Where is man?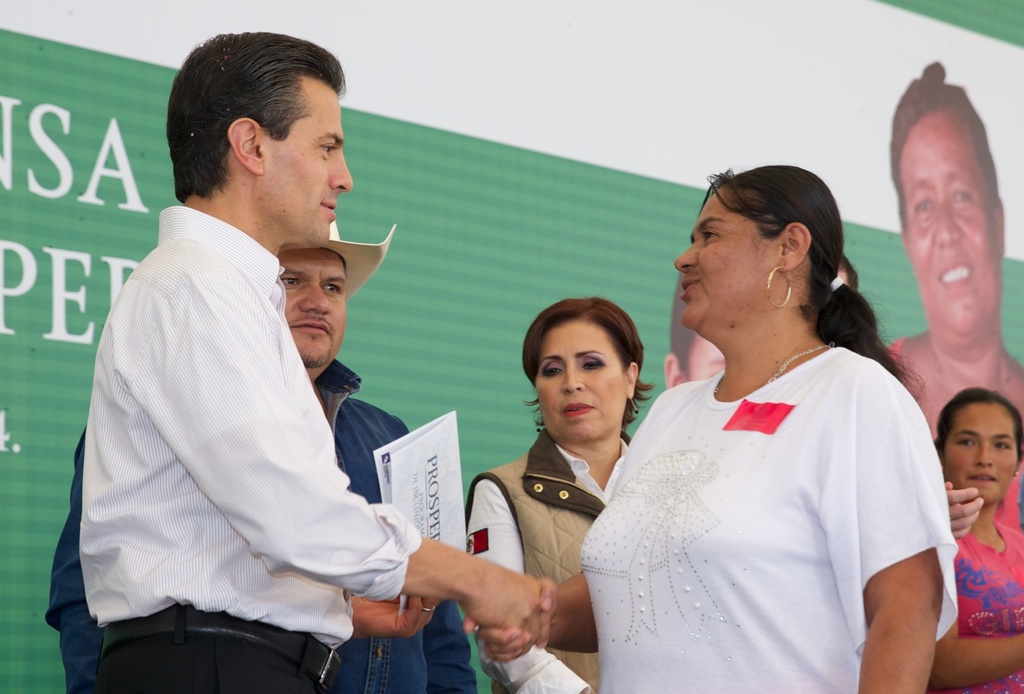
x1=42 y1=215 x2=474 y2=693.
